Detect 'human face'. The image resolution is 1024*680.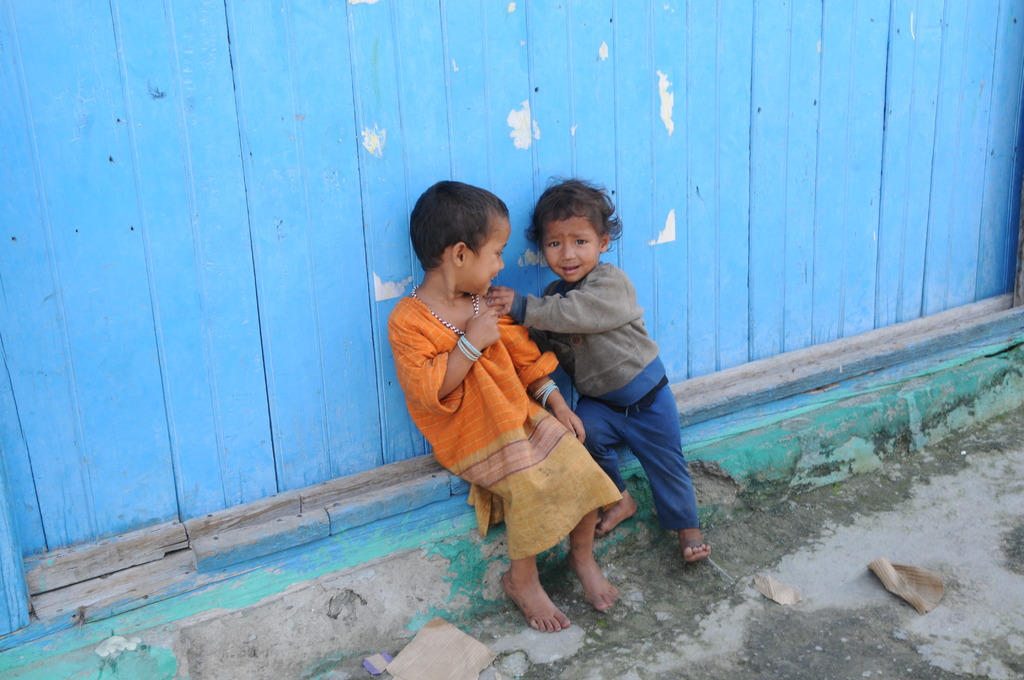
[x1=541, y1=216, x2=601, y2=282].
